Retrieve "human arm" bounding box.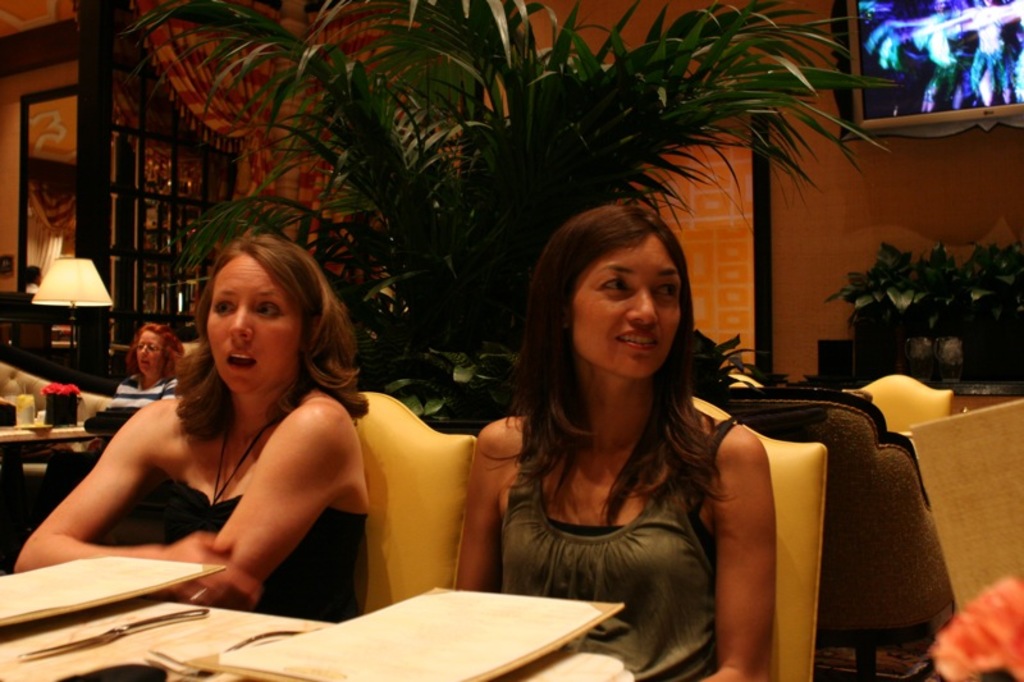
Bounding box: BBox(161, 389, 343, 617).
